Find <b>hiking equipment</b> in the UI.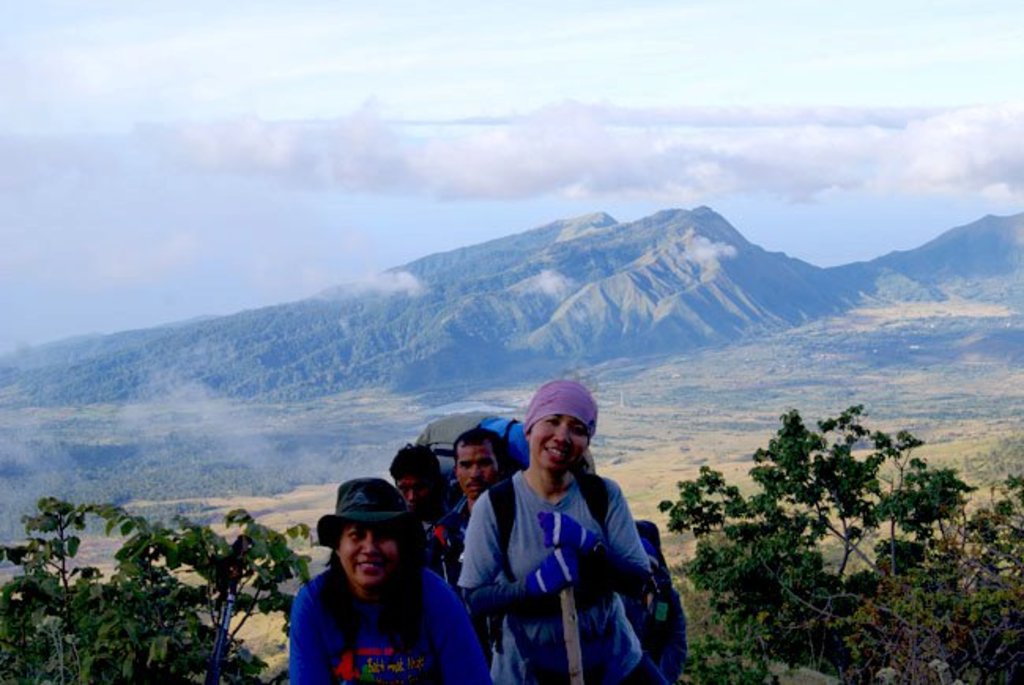
UI element at (213, 562, 243, 680).
